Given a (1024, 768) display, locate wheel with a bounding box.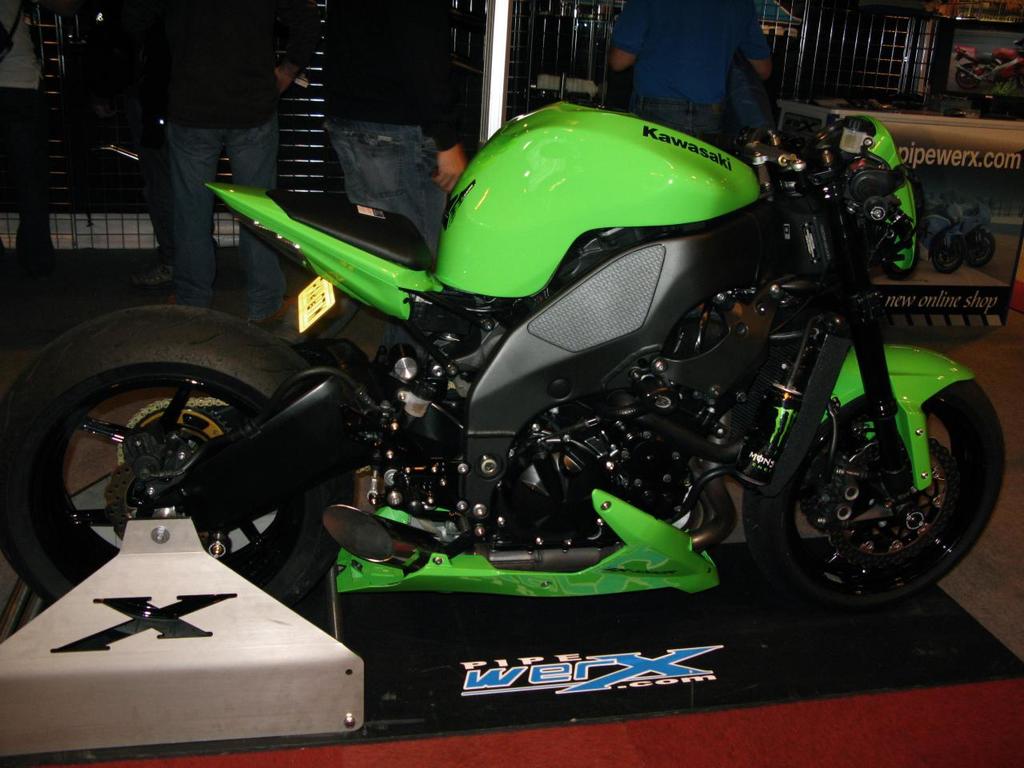
Located: 776,372,982,604.
